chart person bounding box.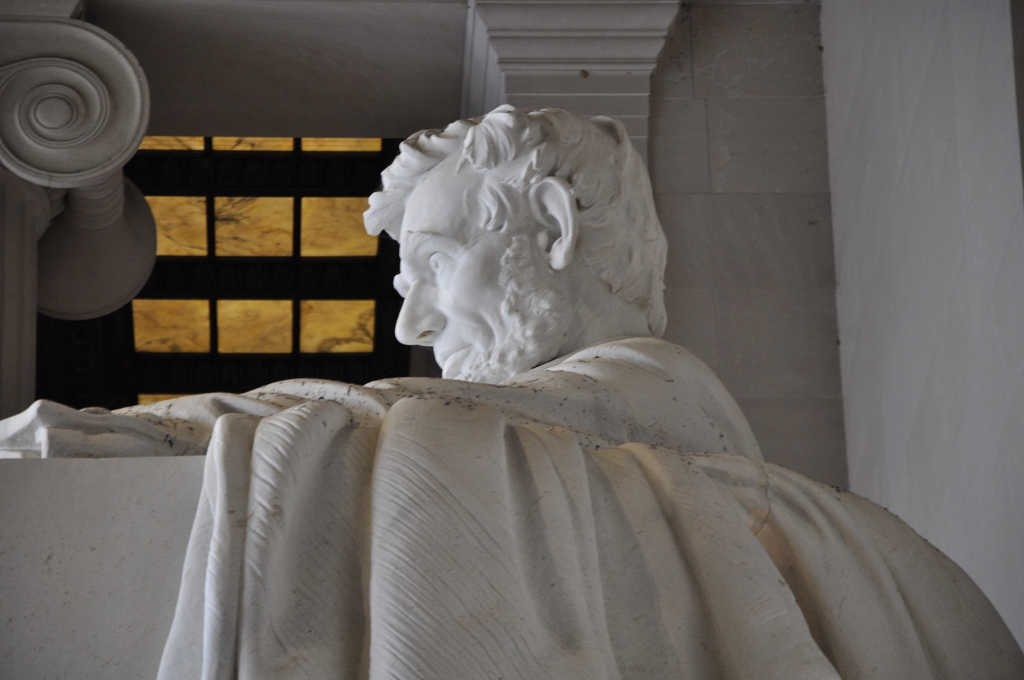
Charted: 0 99 765 460.
